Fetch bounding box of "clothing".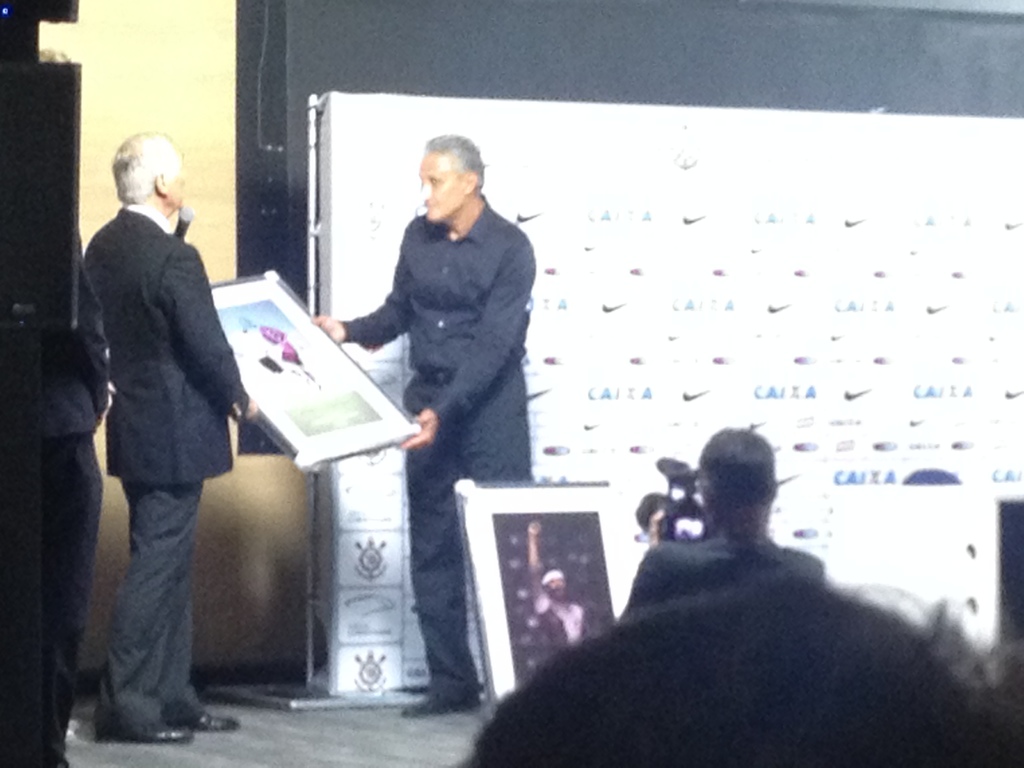
Bbox: [44, 275, 107, 767].
